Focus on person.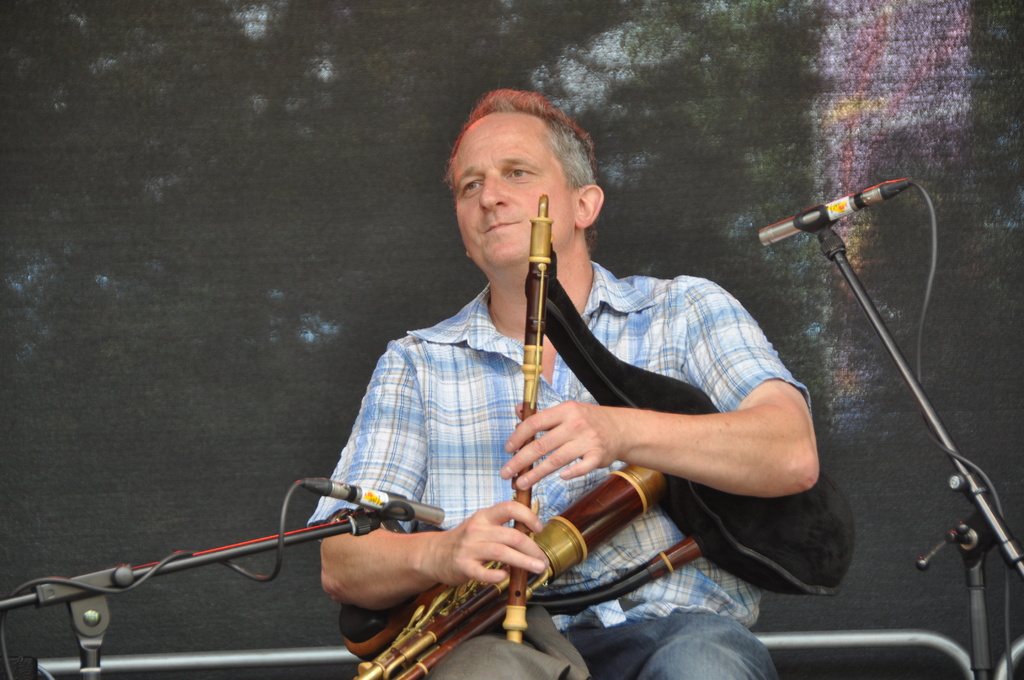
Focused at crop(225, 106, 817, 667).
